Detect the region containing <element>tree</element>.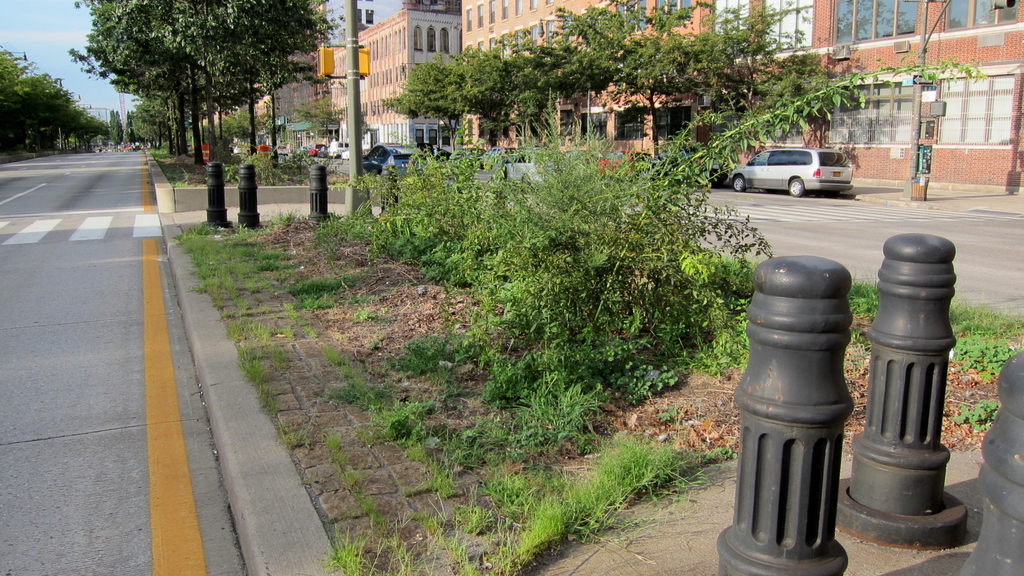
(529,0,889,179).
